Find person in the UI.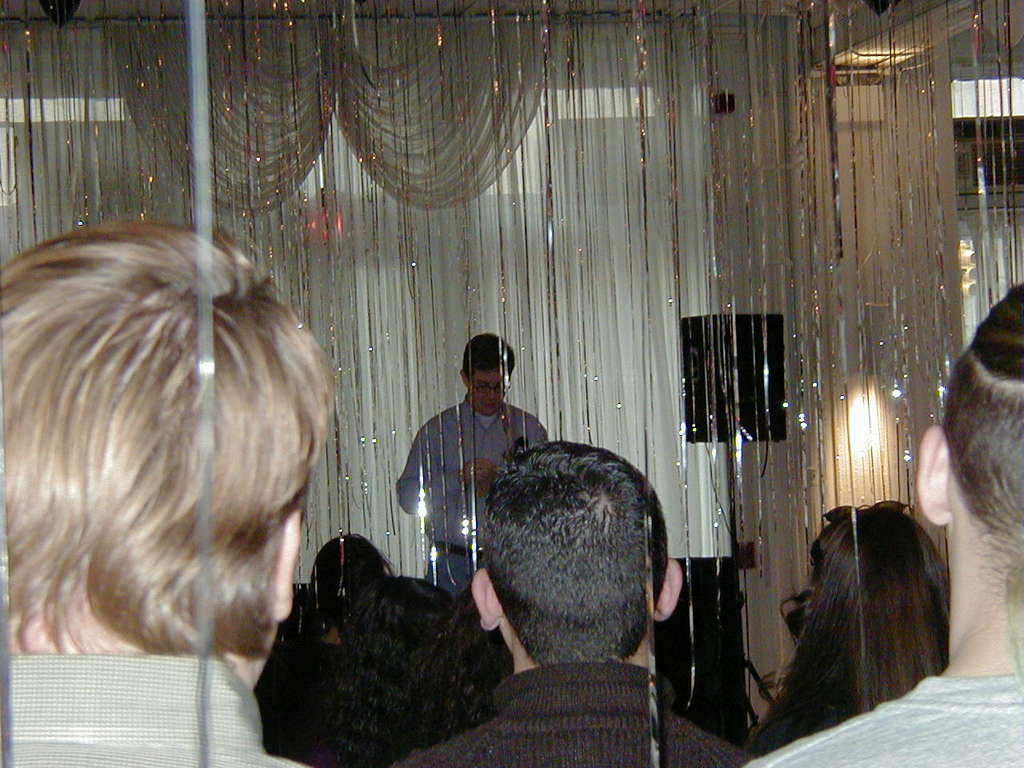
UI element at 749:278:1023:767.
